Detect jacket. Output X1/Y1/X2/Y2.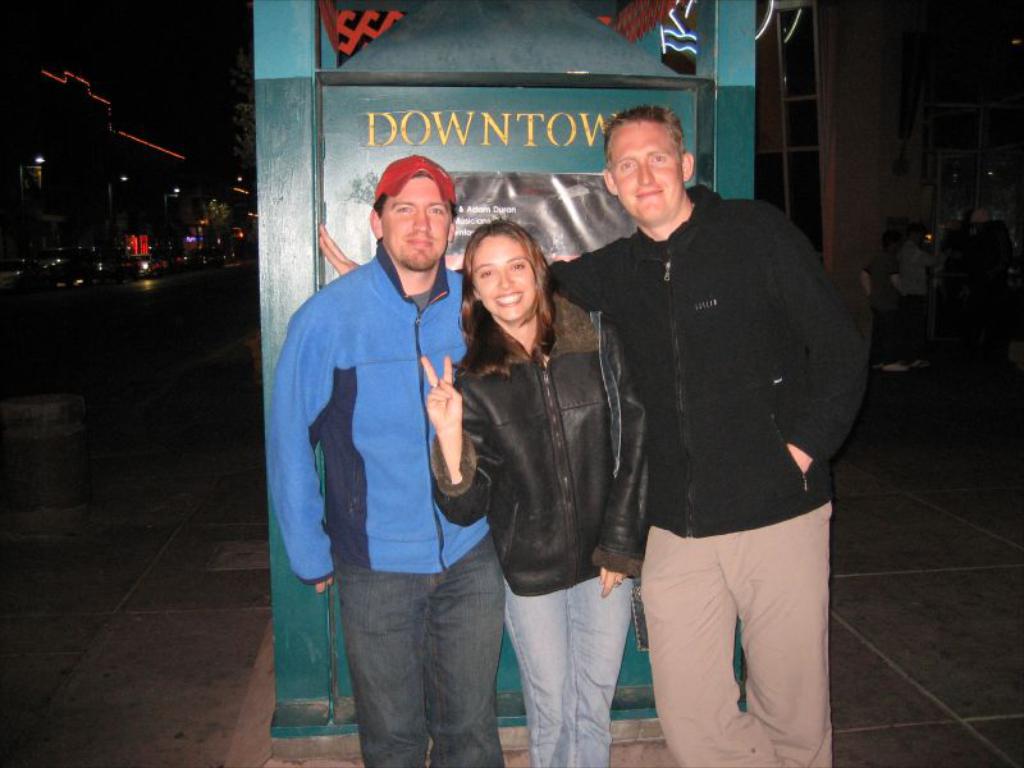
449/246/632/599.
